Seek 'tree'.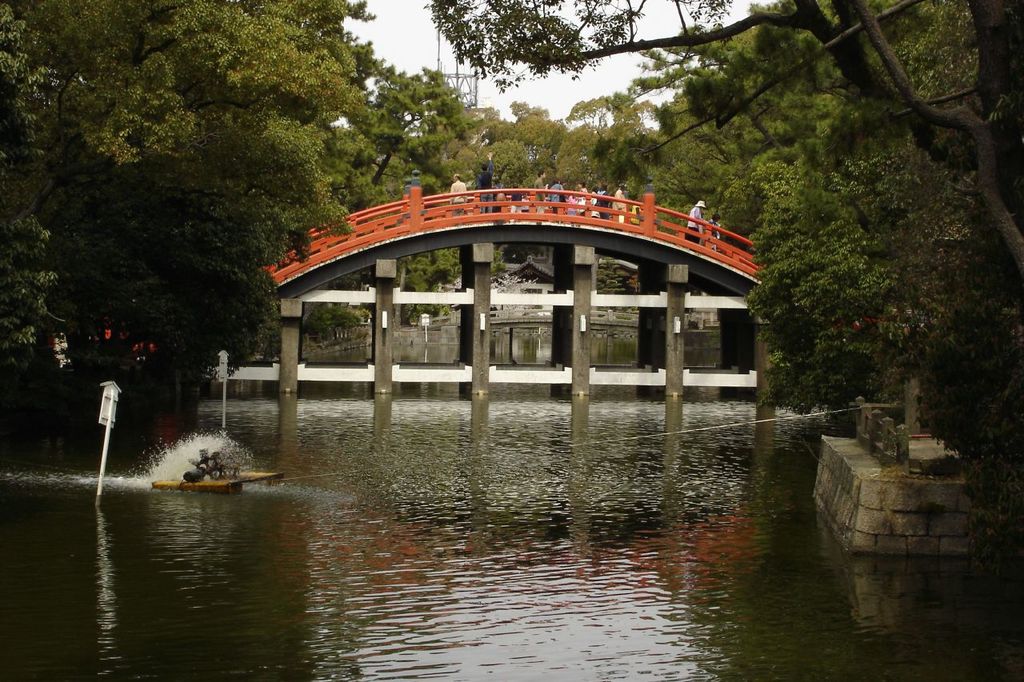
755, 111, 1004, 448.
